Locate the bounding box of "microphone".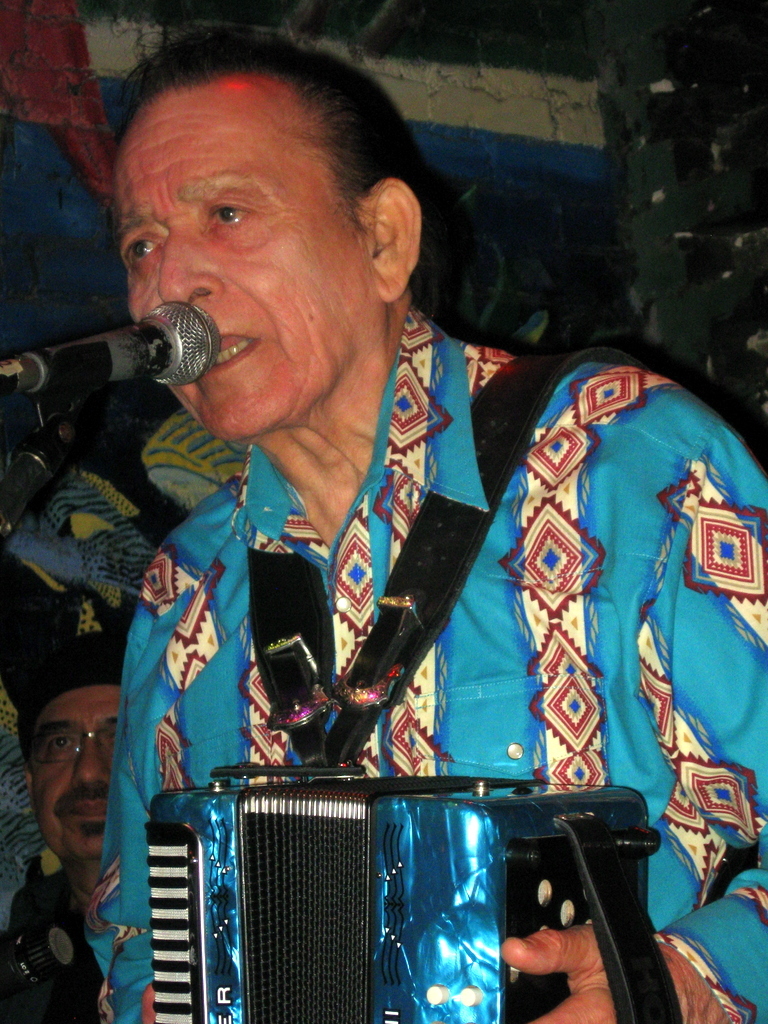
Bounding box: x1=0 y1=297 x2=215 y2=394.
